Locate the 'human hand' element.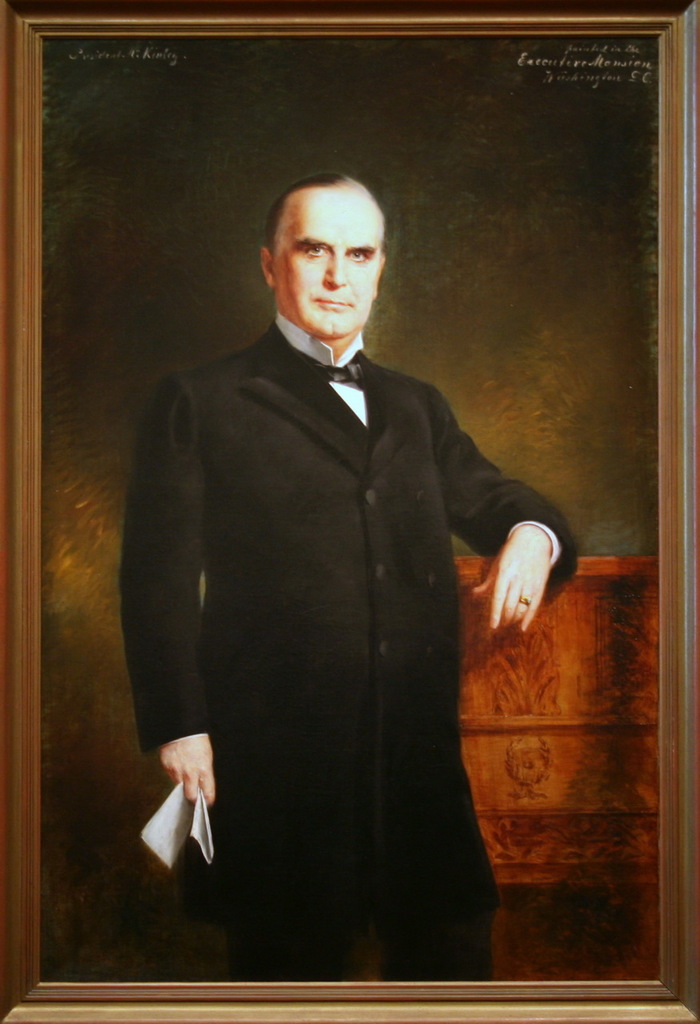
Element bbox: <box>161,732,217,810</box>.
